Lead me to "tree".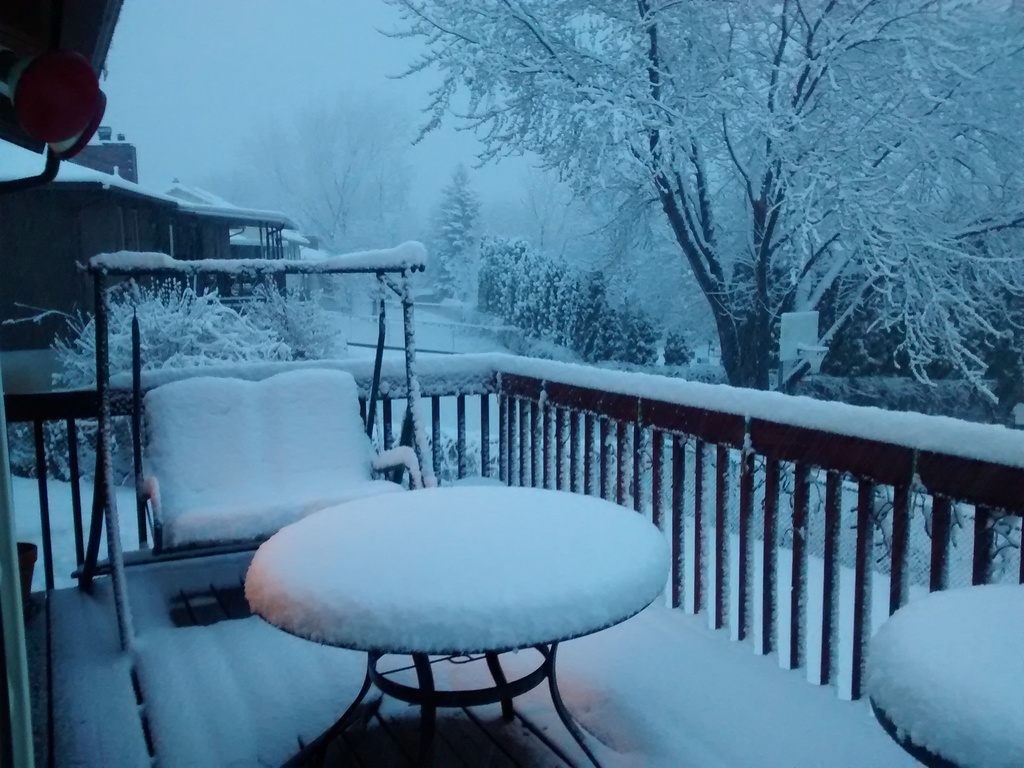
Lead to box(417, 162, 488, 298).
